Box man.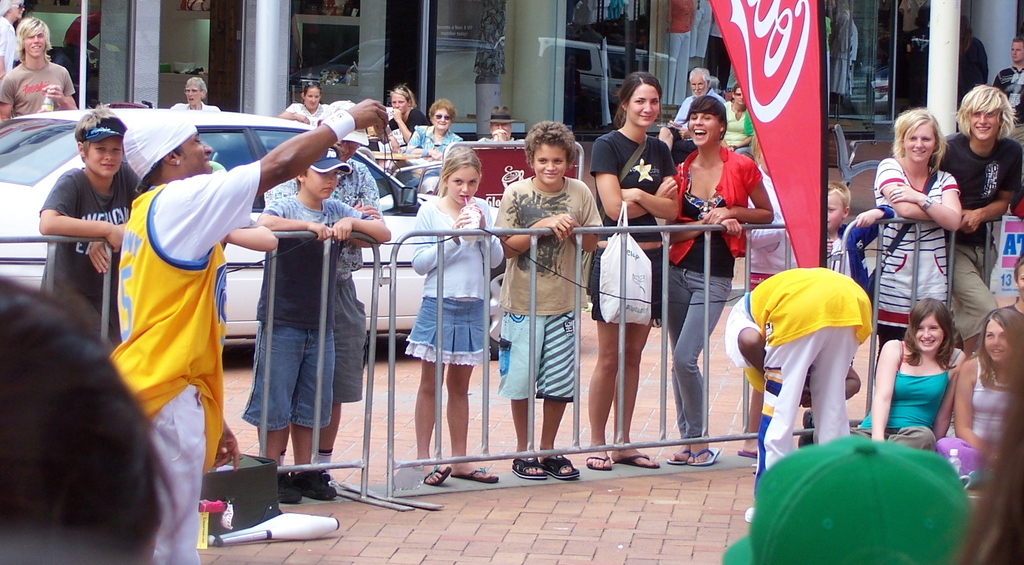
bbox=(668, 62, 730, 129).
